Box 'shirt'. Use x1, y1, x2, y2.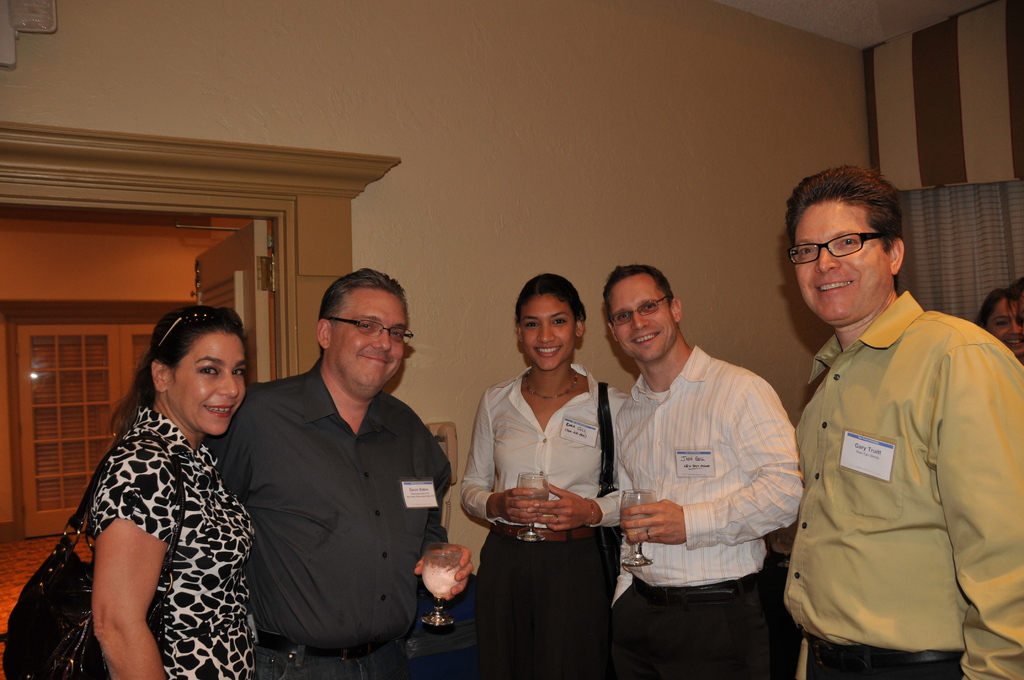
781, 290, 1023, 679.
